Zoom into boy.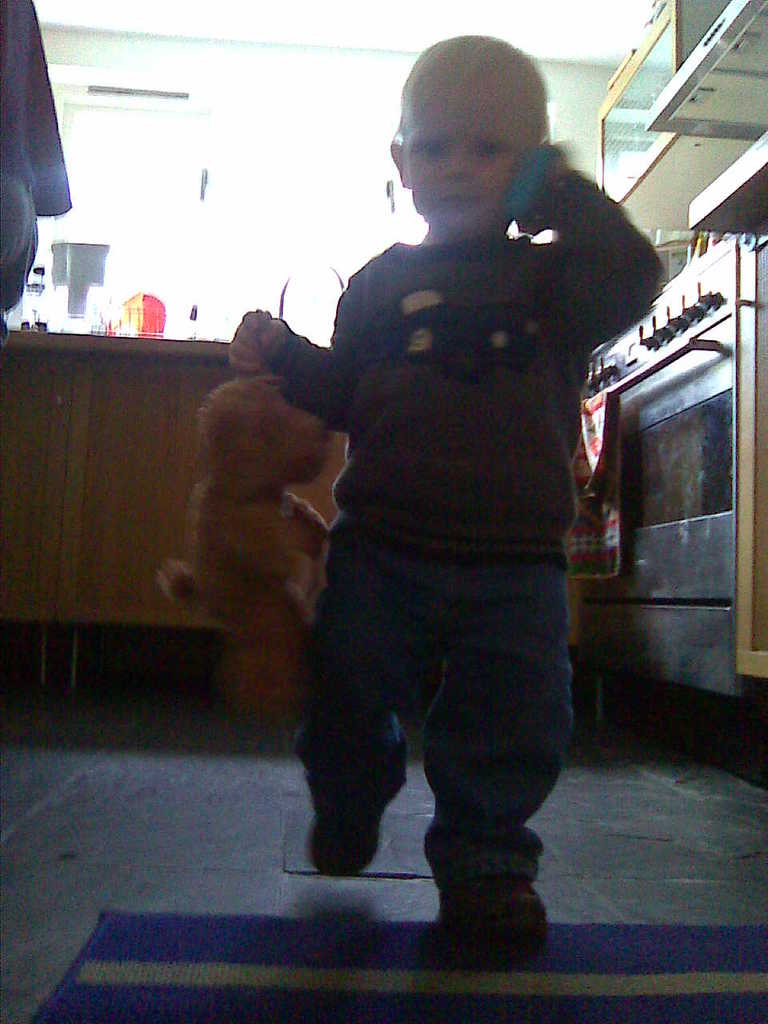
Zoom target: locate(230, 45, 650, 959).
